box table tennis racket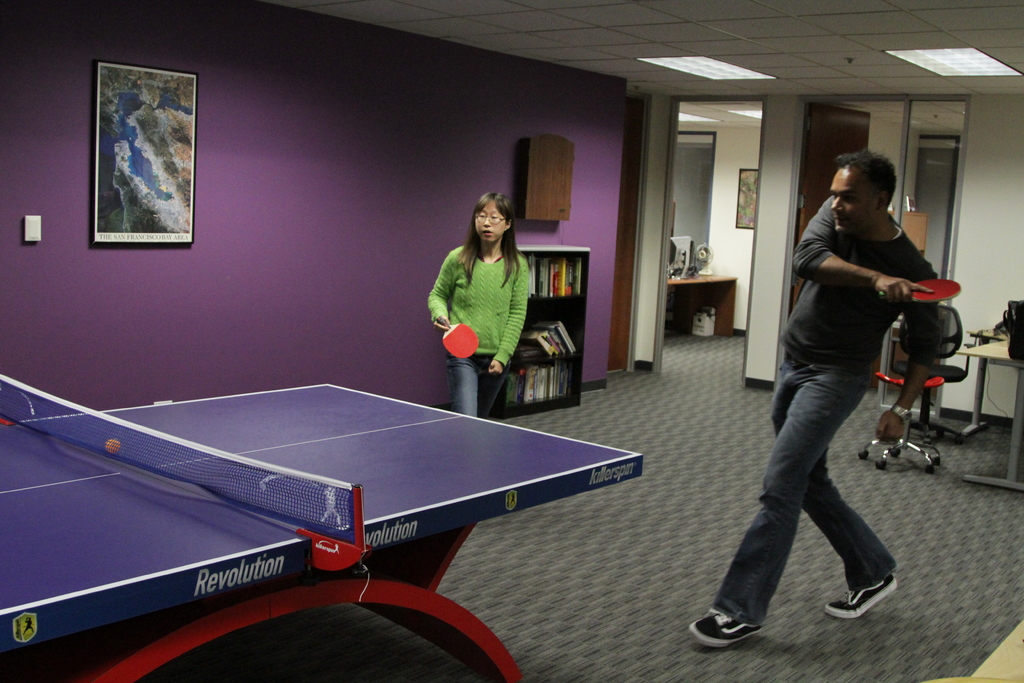
[881, 276, 963, 304]
